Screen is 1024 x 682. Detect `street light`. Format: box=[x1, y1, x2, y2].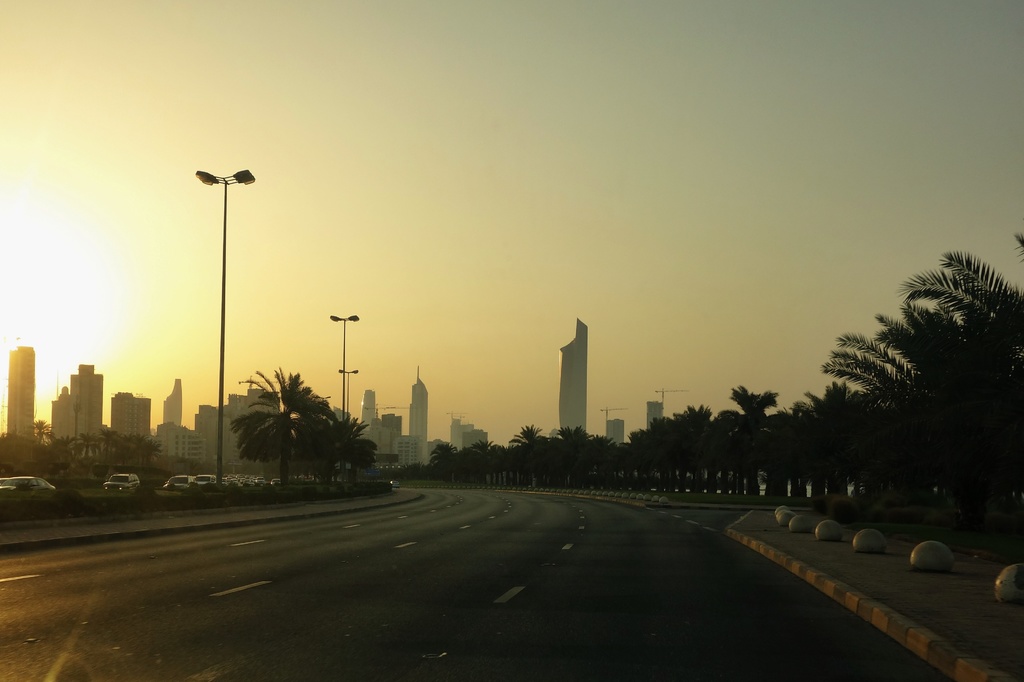
box=[172, 143, 335, 516].
